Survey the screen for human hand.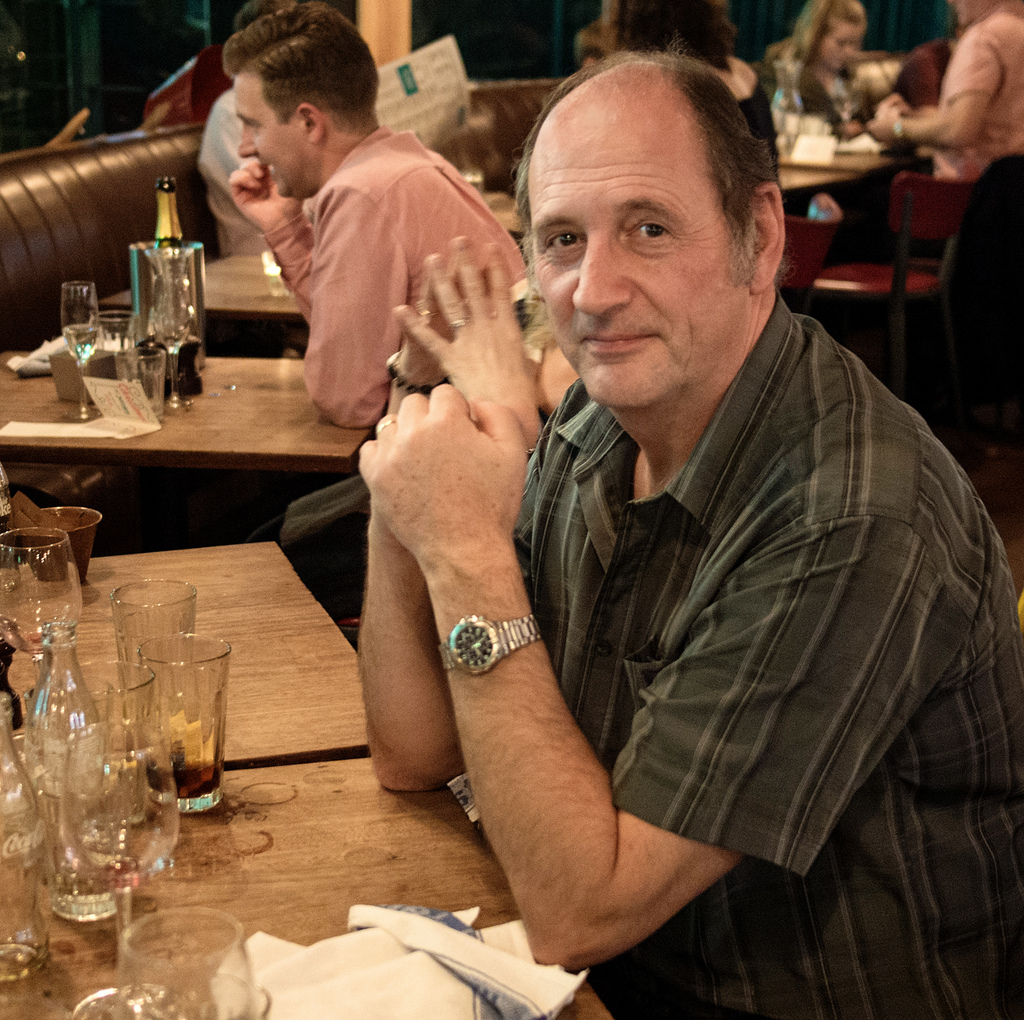
Survey found: box=[868, 113, 895, 146].
